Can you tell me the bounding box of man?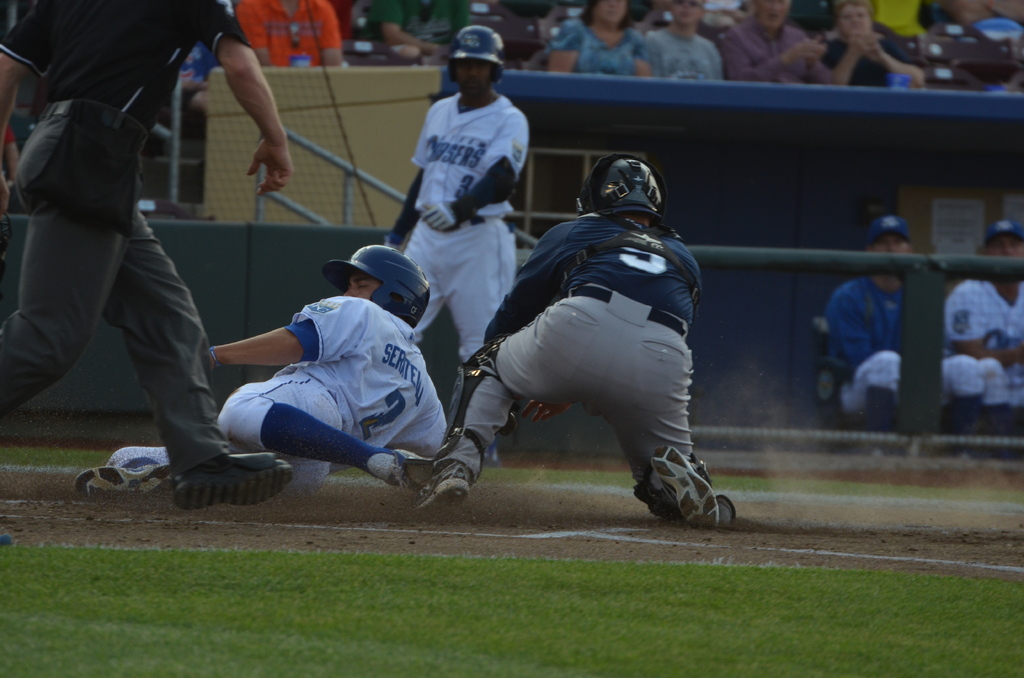
{"x1": 410, "y1": 152, "x2": 735, "y2": 531}.
